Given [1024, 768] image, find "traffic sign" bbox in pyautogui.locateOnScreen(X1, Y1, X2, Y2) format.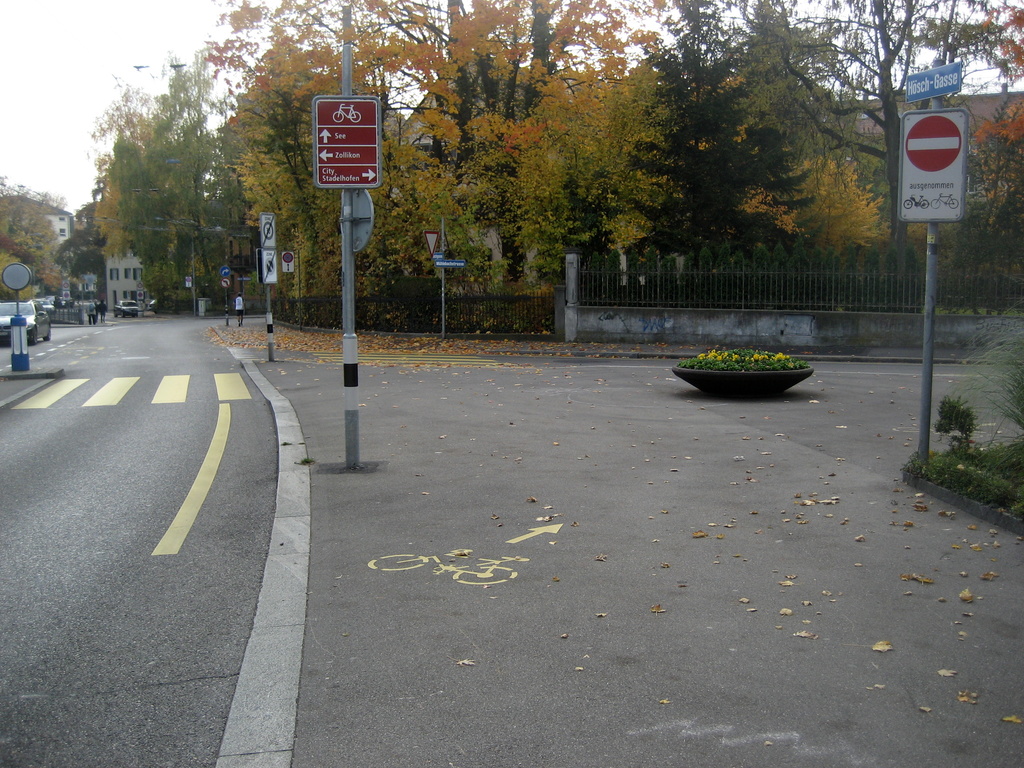
pyautogui.locateOnScreen(317, 99, 378, 188).
